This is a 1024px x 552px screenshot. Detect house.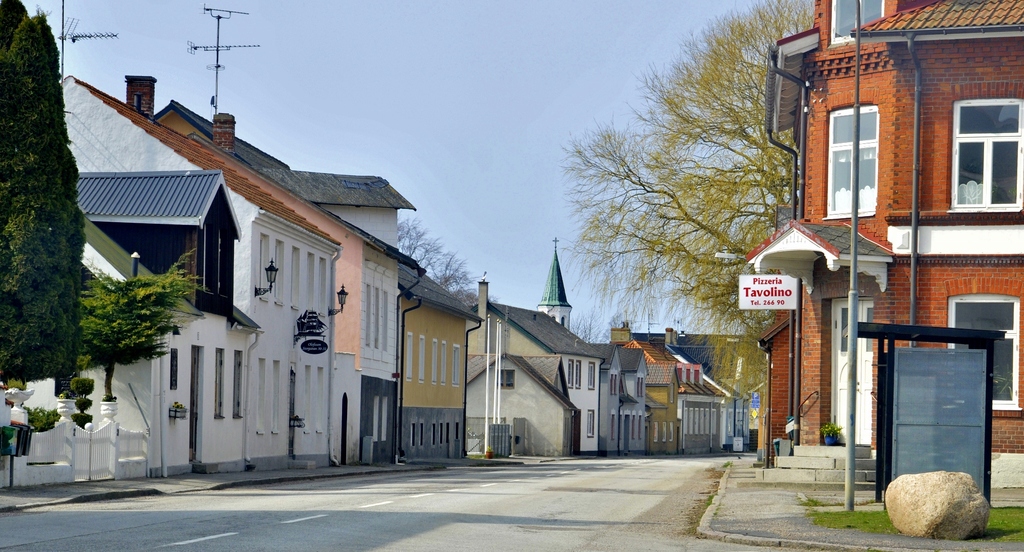
(68, 92, 449, 471).
